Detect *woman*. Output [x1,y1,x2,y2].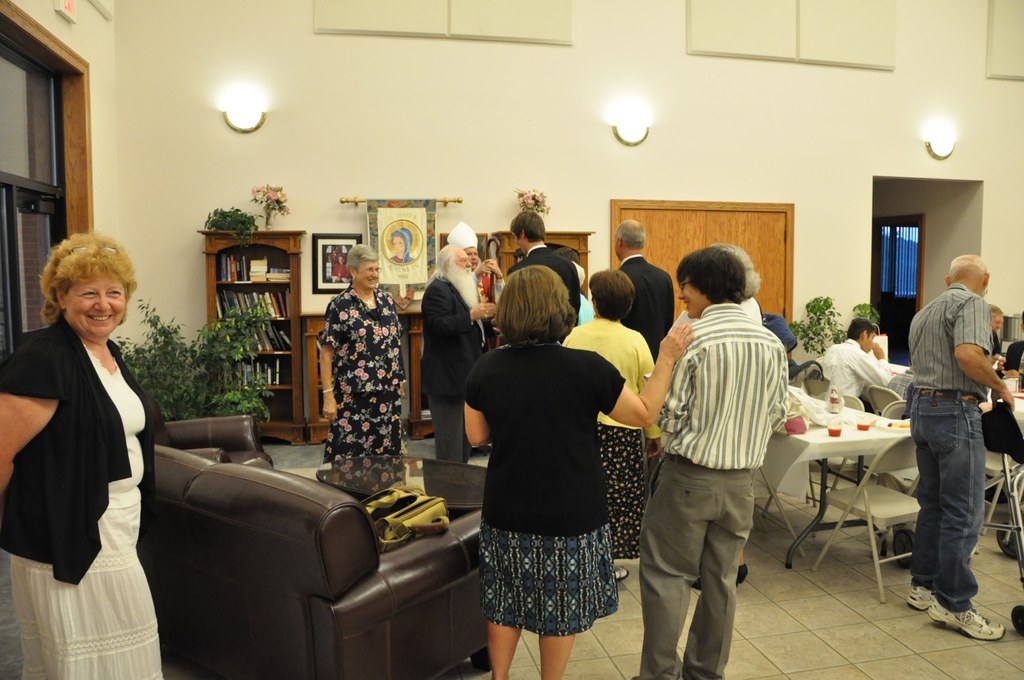
[458,264,701,679].
